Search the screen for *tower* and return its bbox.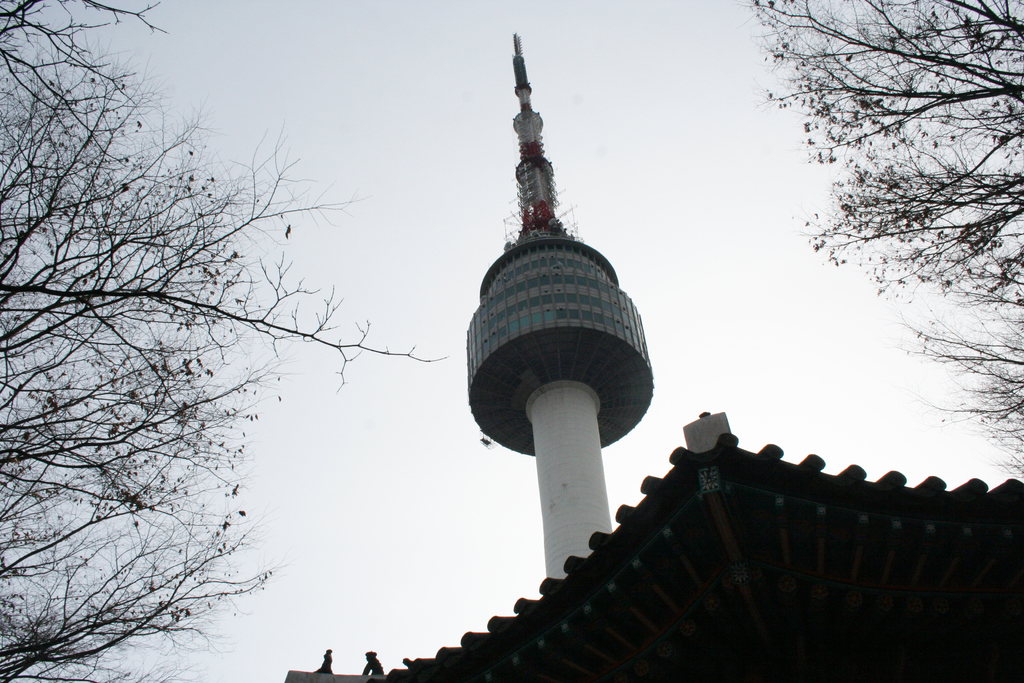
Found: bbox=(456, 53, 669, 606).
